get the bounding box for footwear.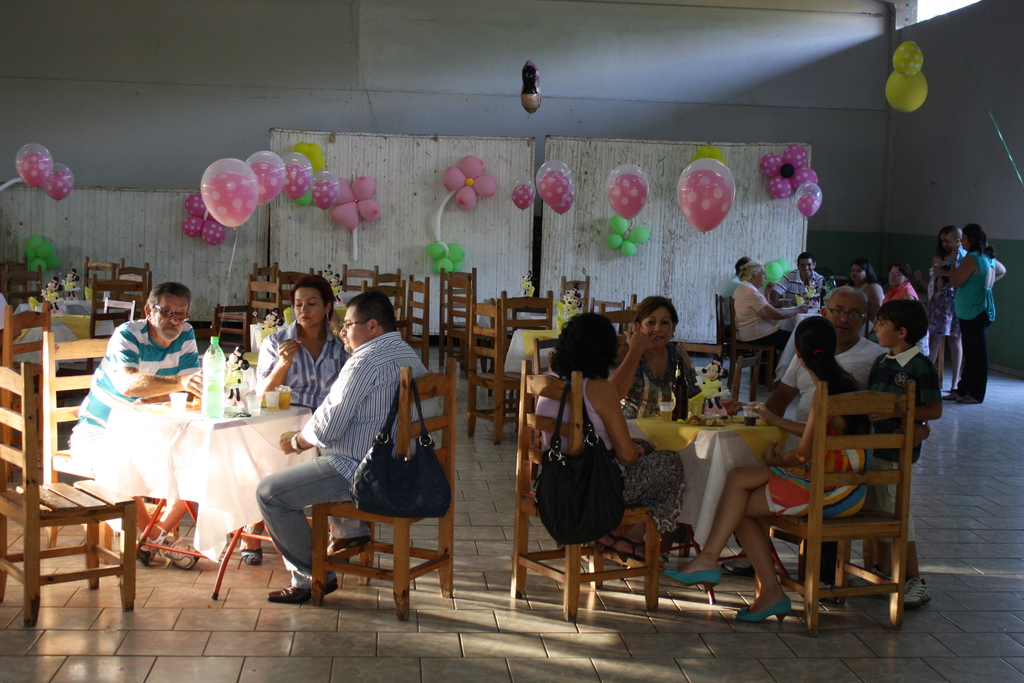
x1=954, y1=393, x2=979, y2=406.
